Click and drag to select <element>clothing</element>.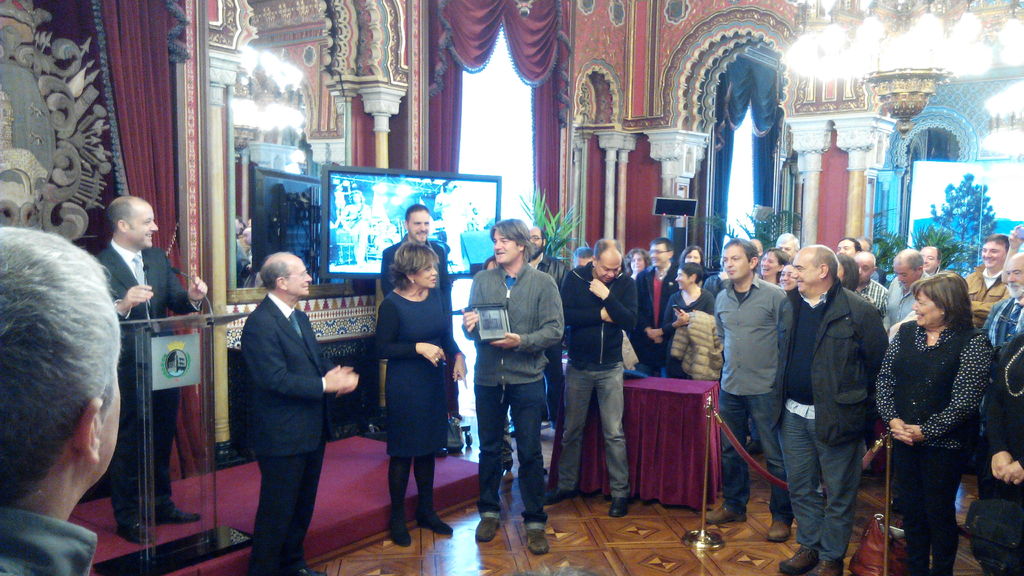
Selection: 0:506:90:575.
